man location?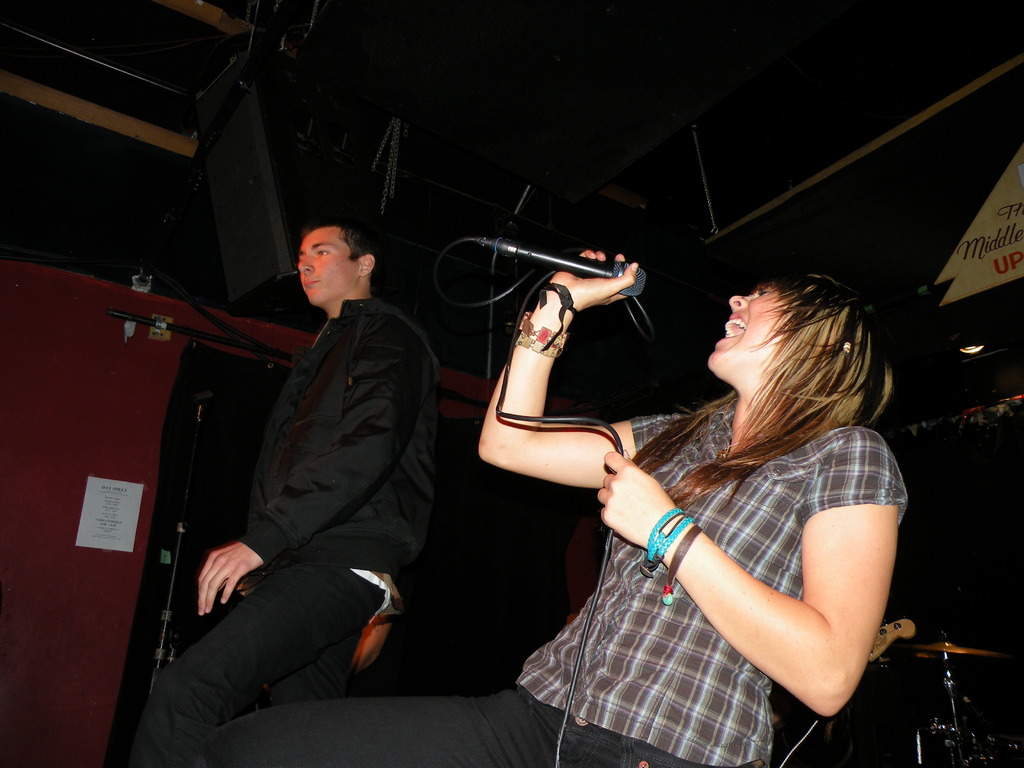
bbox=(180, 195, 450, 749)
